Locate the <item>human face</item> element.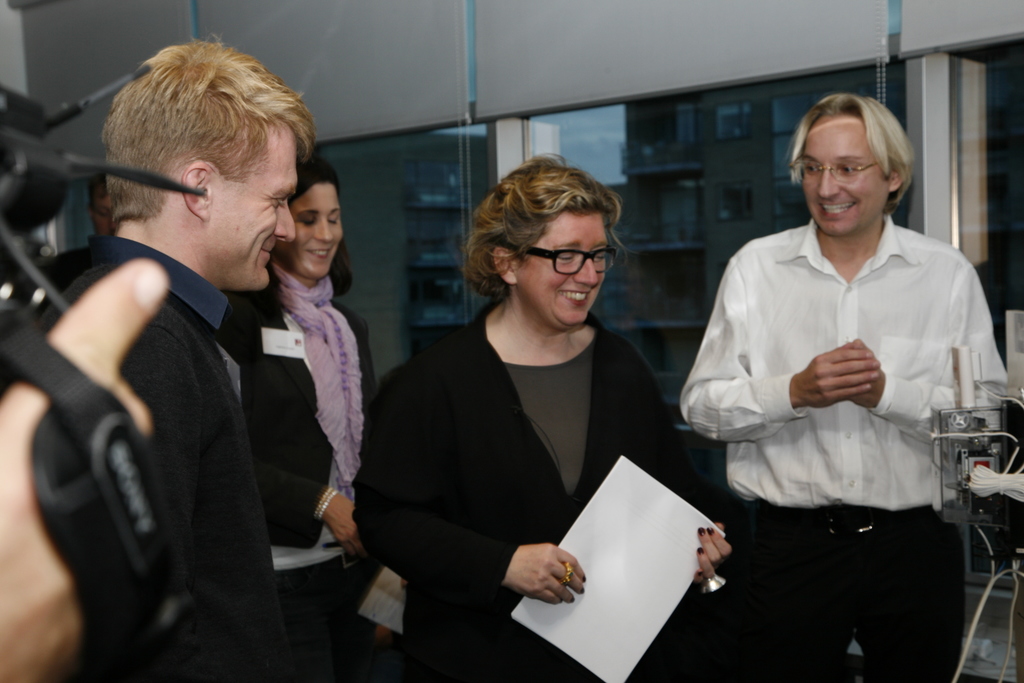
Element bbox: x1=278 y1=180 x2=345 y2=276.
